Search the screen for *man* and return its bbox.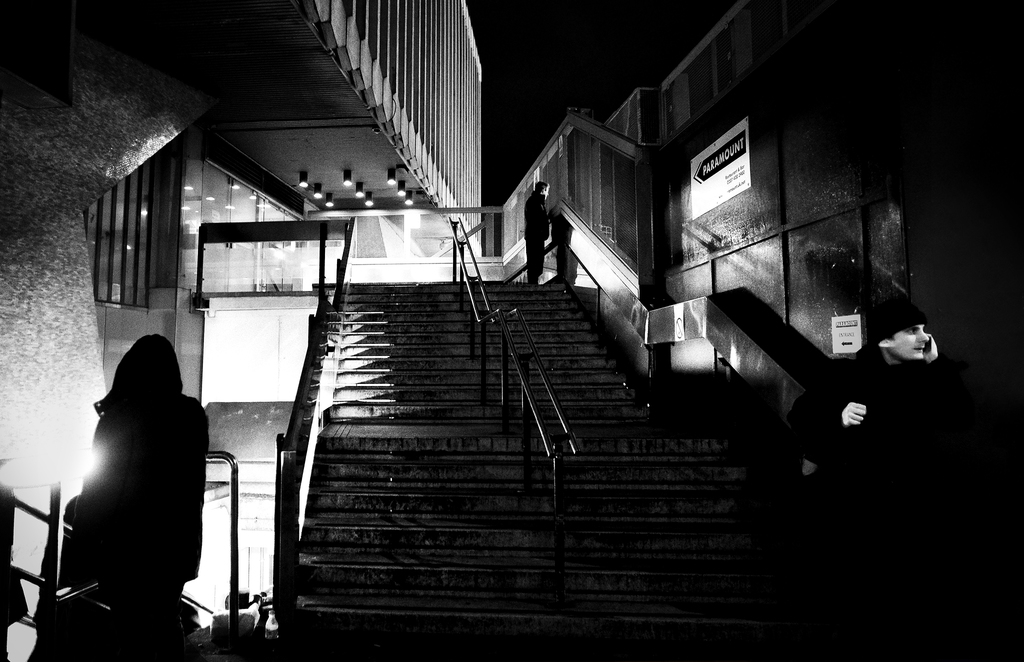
Found: detection(522, 179, 553, 283).
